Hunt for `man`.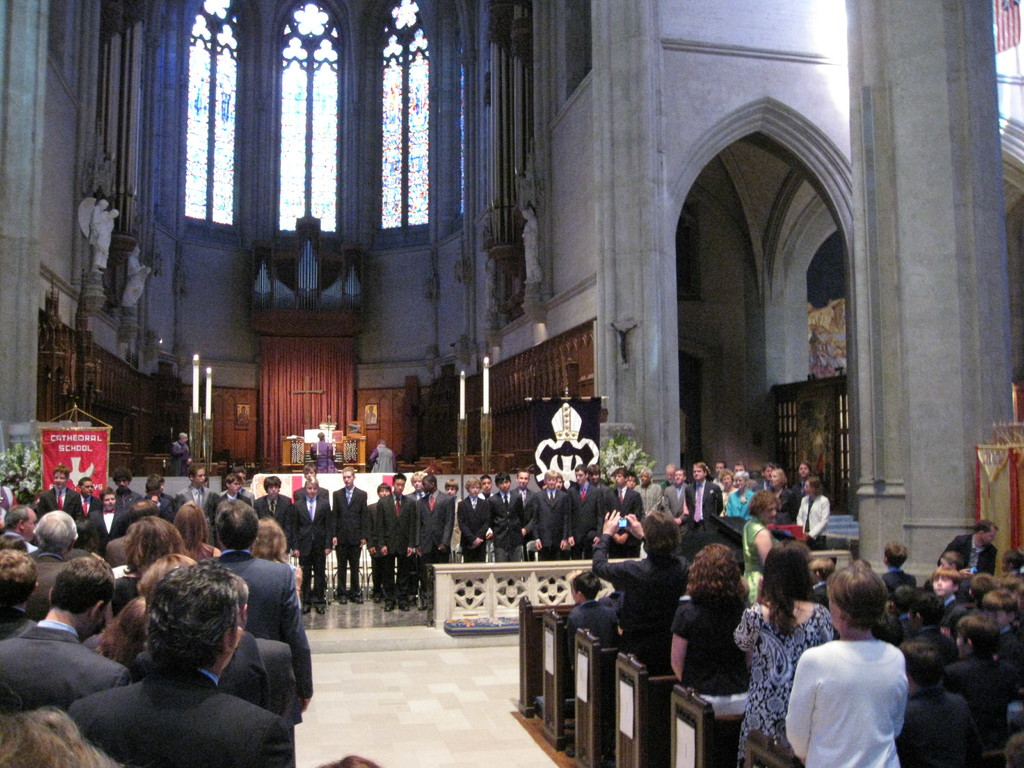
Hunted down at rect(940, 519, 1000, 577).
